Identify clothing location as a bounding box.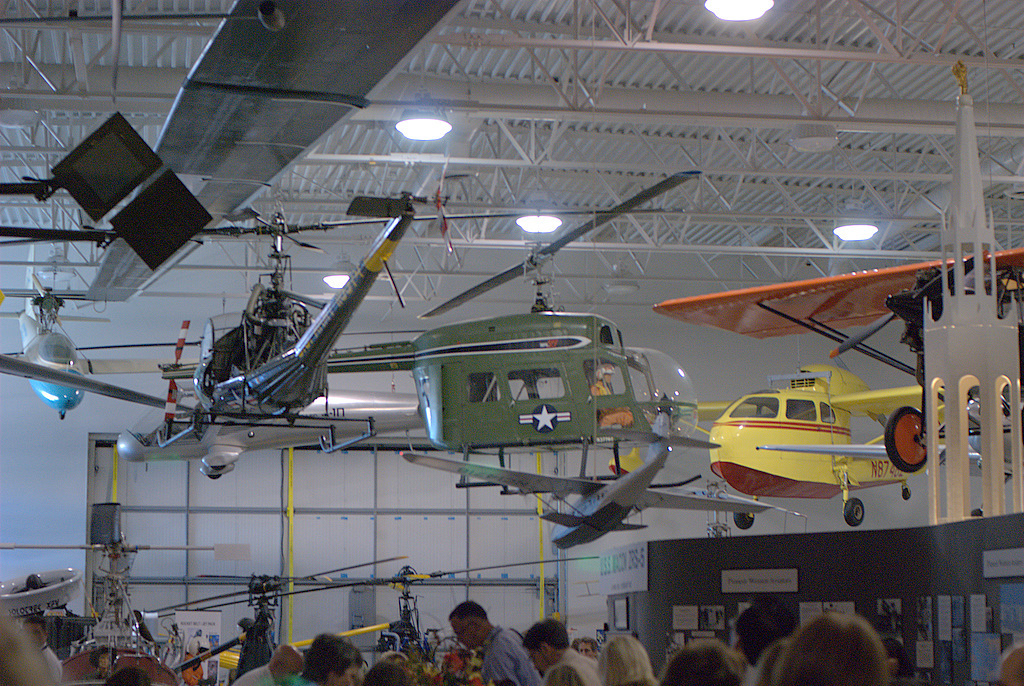
box(227, 667, 281, 685).
